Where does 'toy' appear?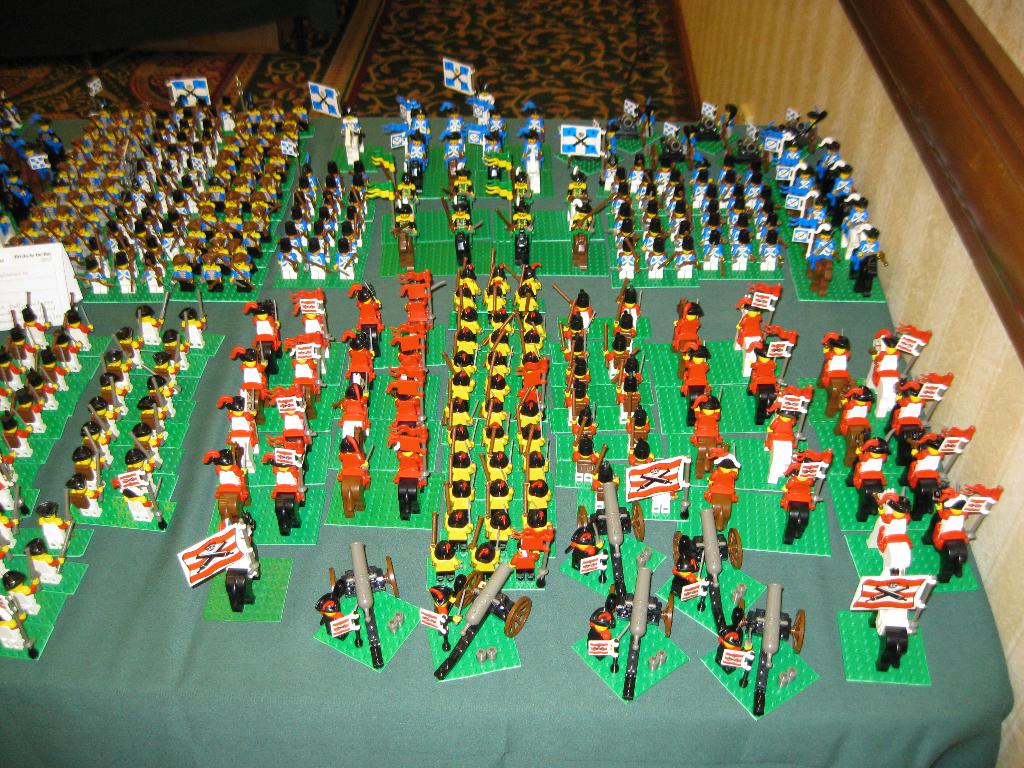
Appears at (744,164,758,181).
